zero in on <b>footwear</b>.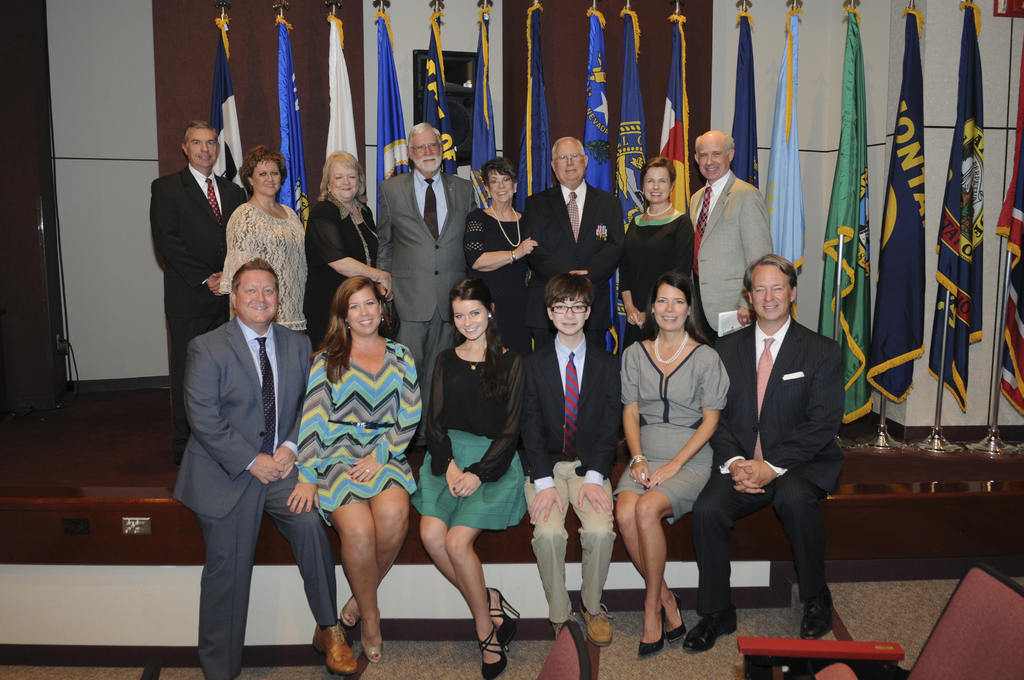
Zeroed in: <box>802,584,836,642</box>.
